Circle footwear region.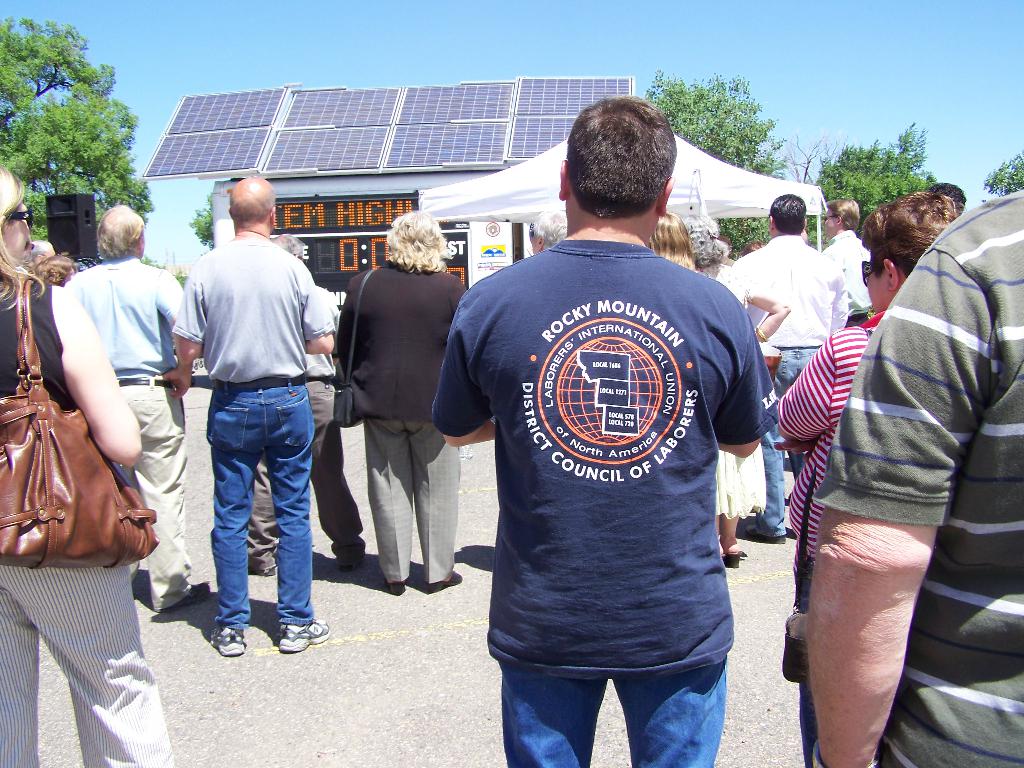
Region: bbox=[425, 570, 466, 594].
